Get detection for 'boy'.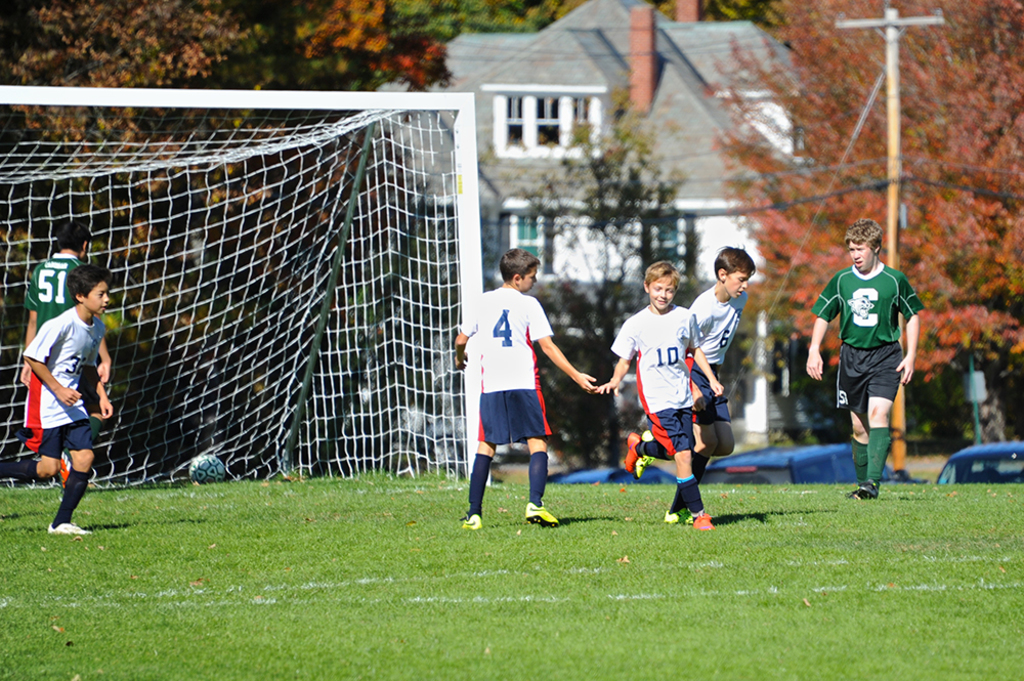
Detection: bbox(637, 246, 755, 522).
